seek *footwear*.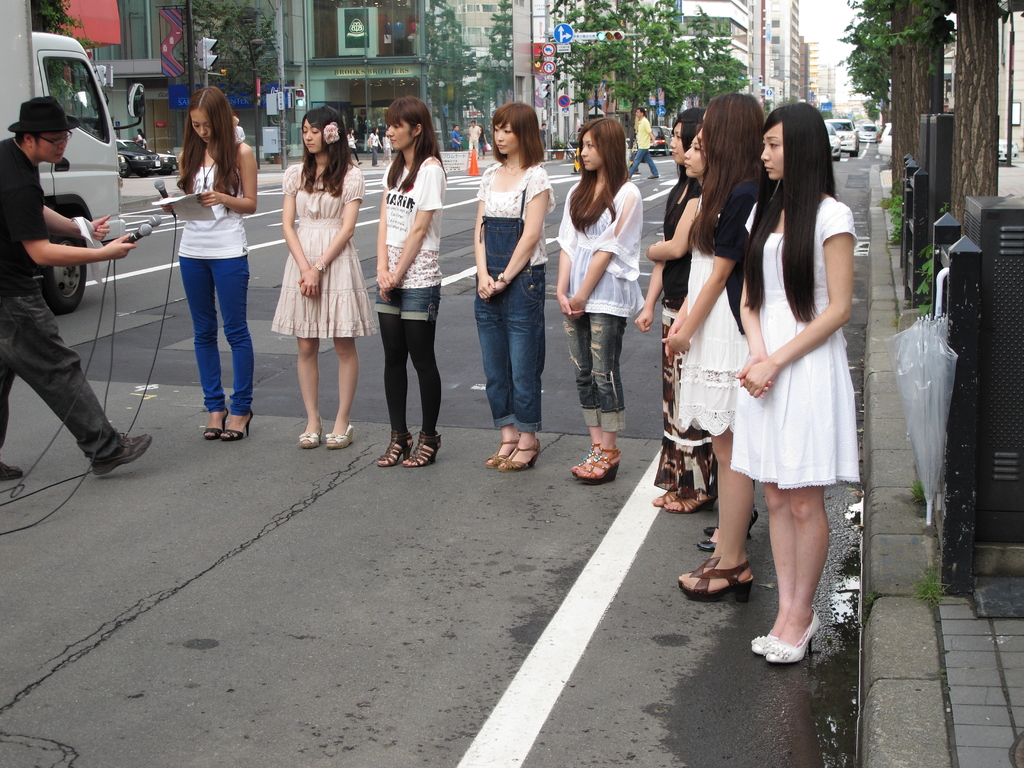
[569, 444, 596, 479].
